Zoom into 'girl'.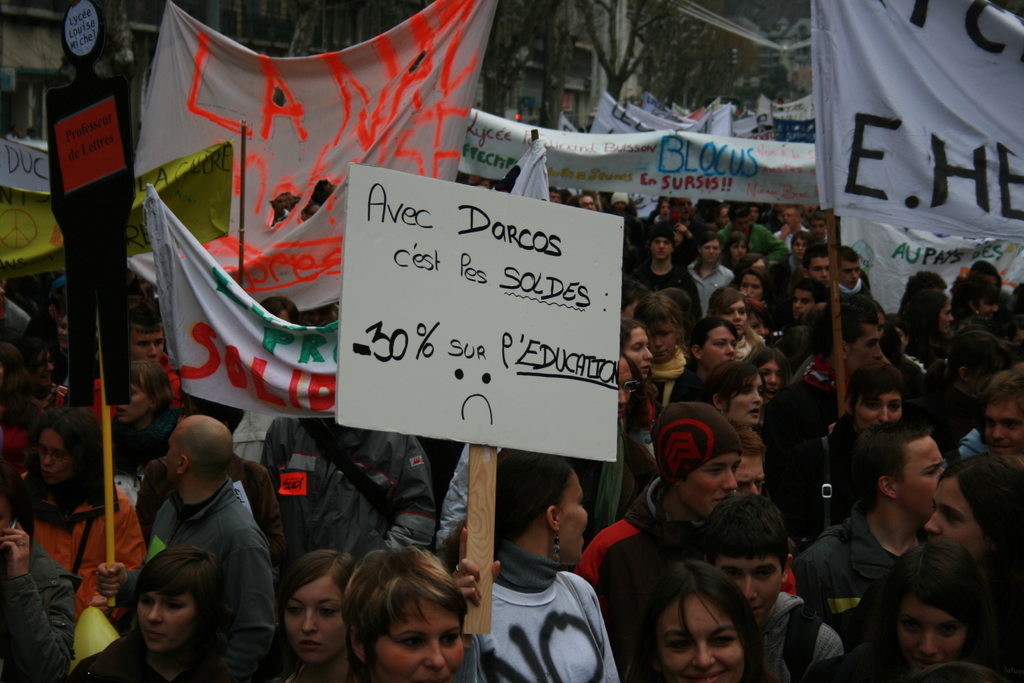
Zoom target: region(705, 352, 763, 445).
